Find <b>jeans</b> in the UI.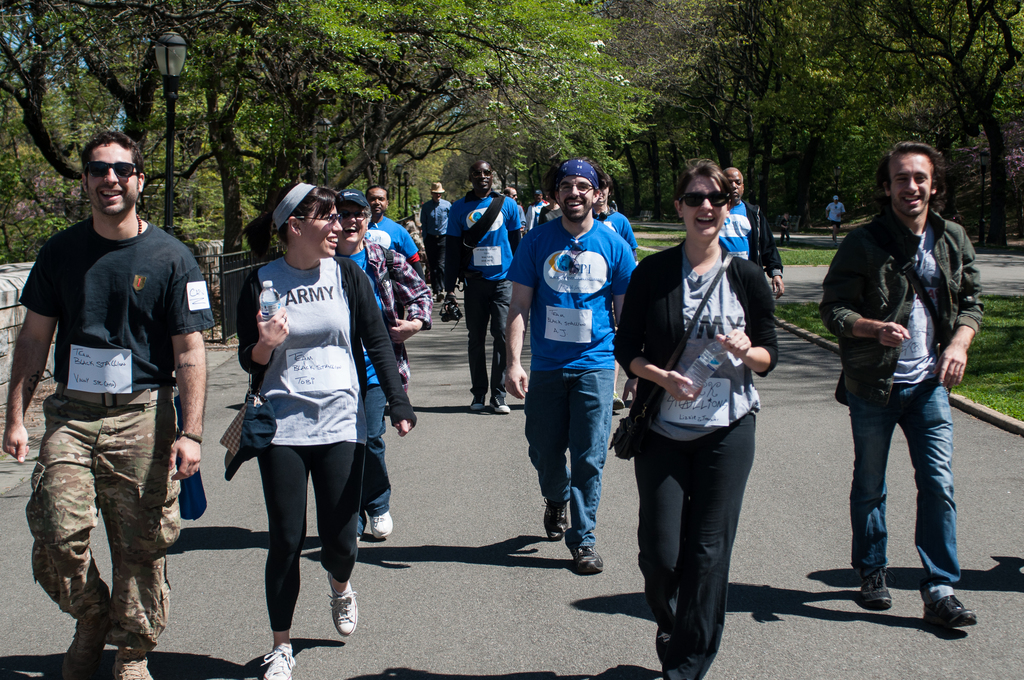
UI element at 529, 370, 616, 545.
